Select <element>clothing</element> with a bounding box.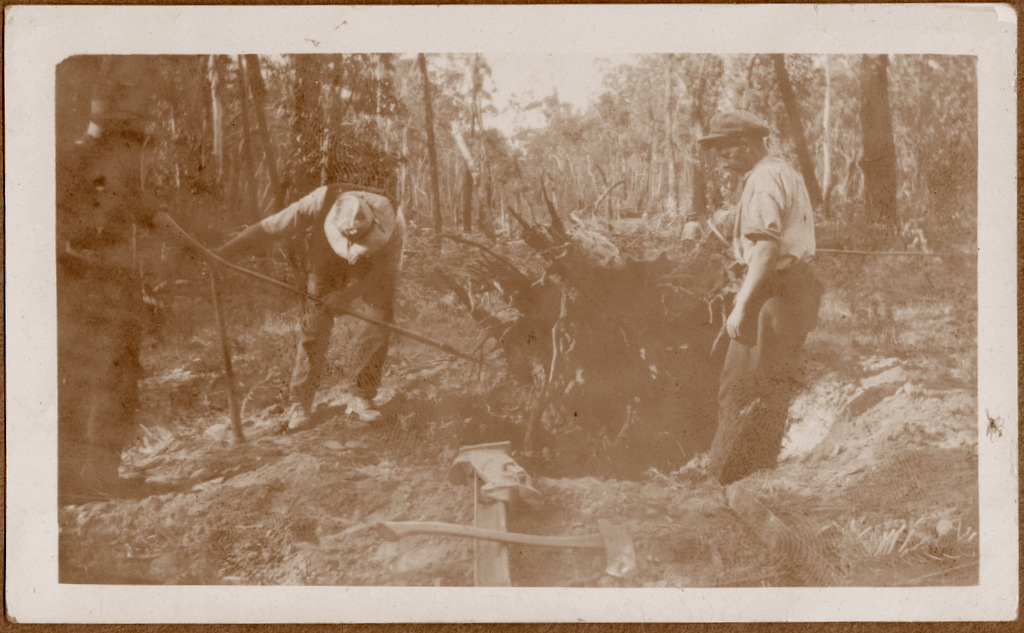
710,146,824,486.
